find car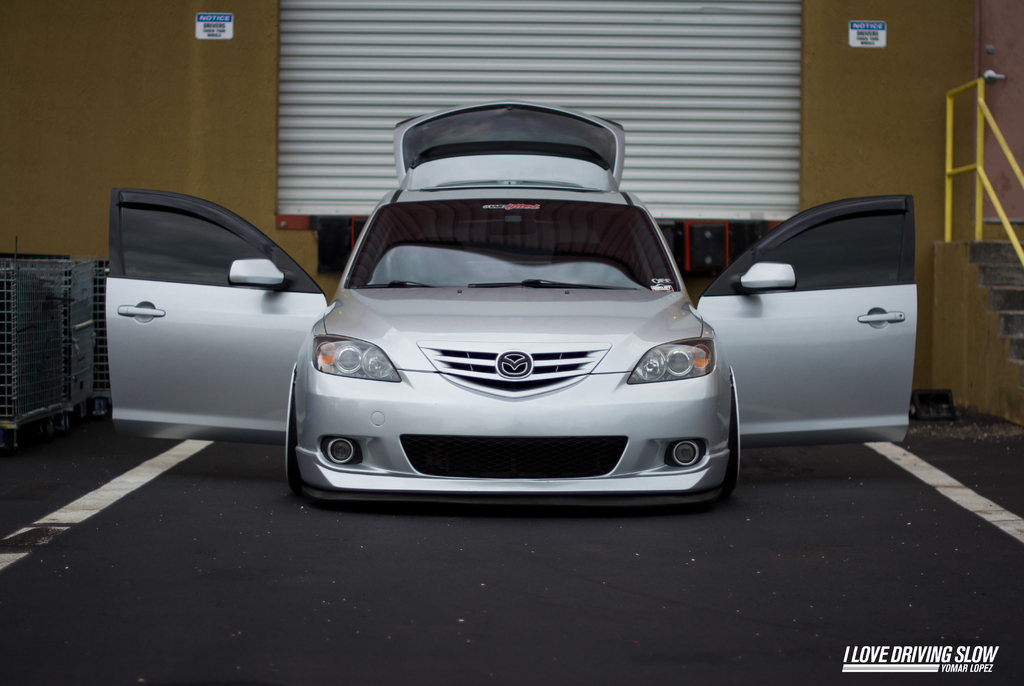
left=107, top=101, right=917, bottom=516
